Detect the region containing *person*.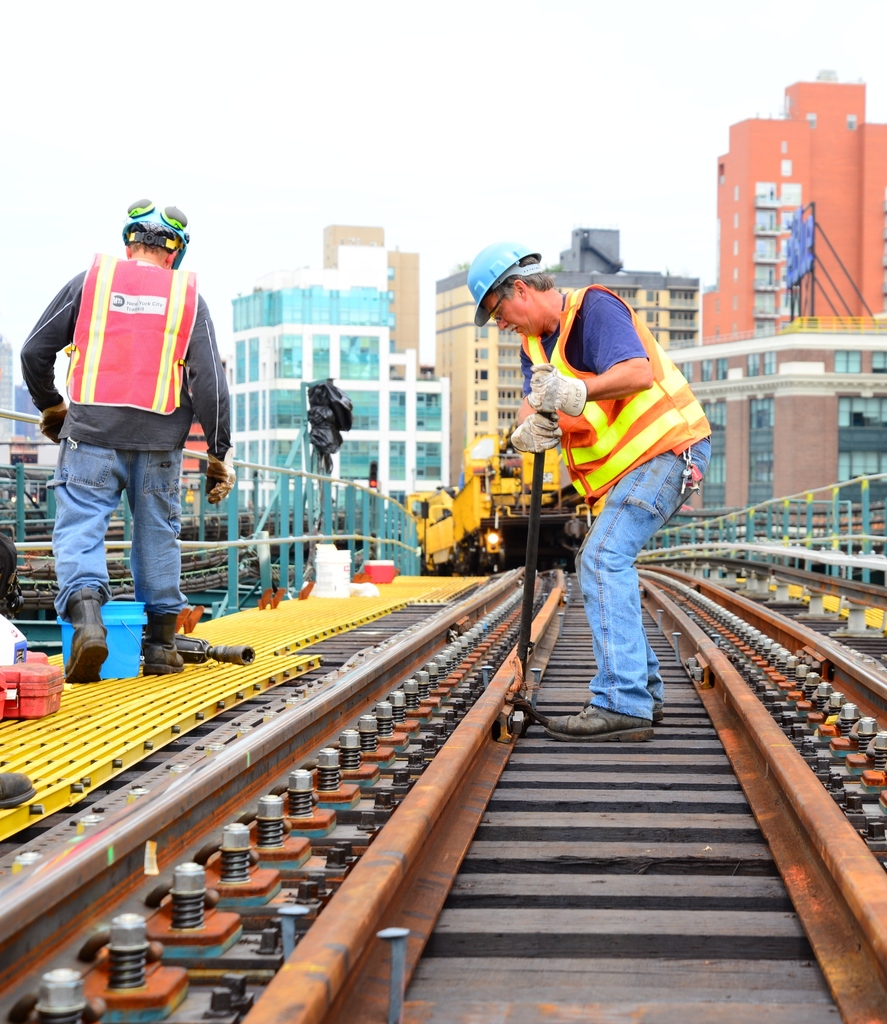
box=[21, 202, 231, 669].
